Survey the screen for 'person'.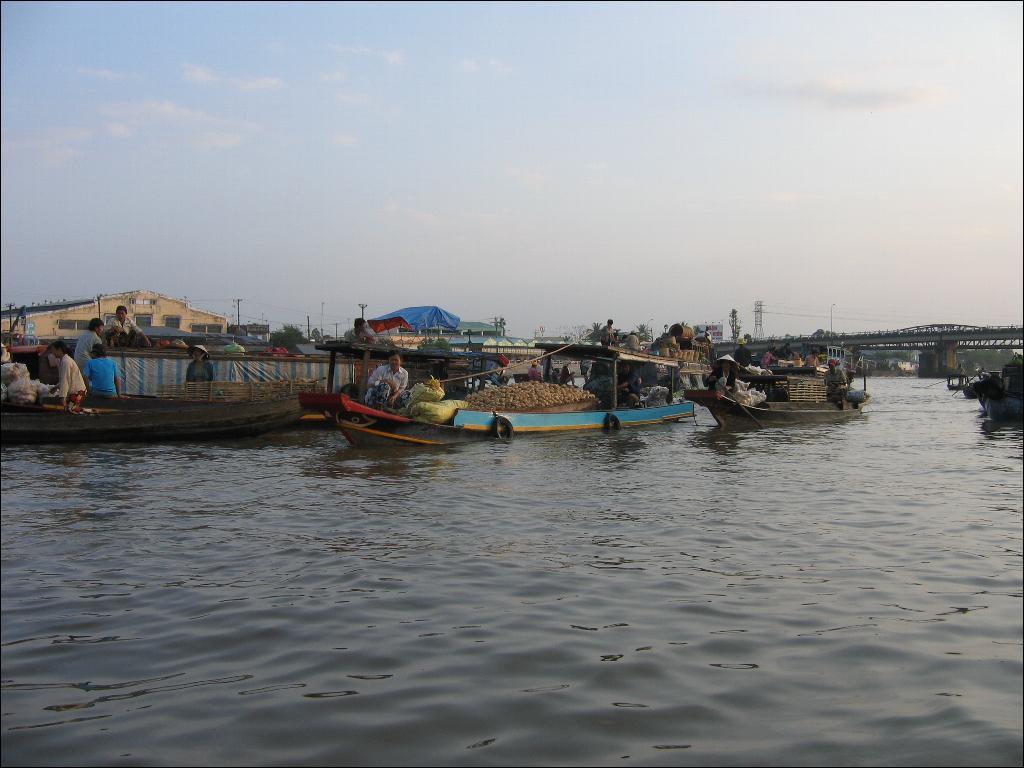
Survey found: (x1=699, y1=350, x2=734, y2=400).
